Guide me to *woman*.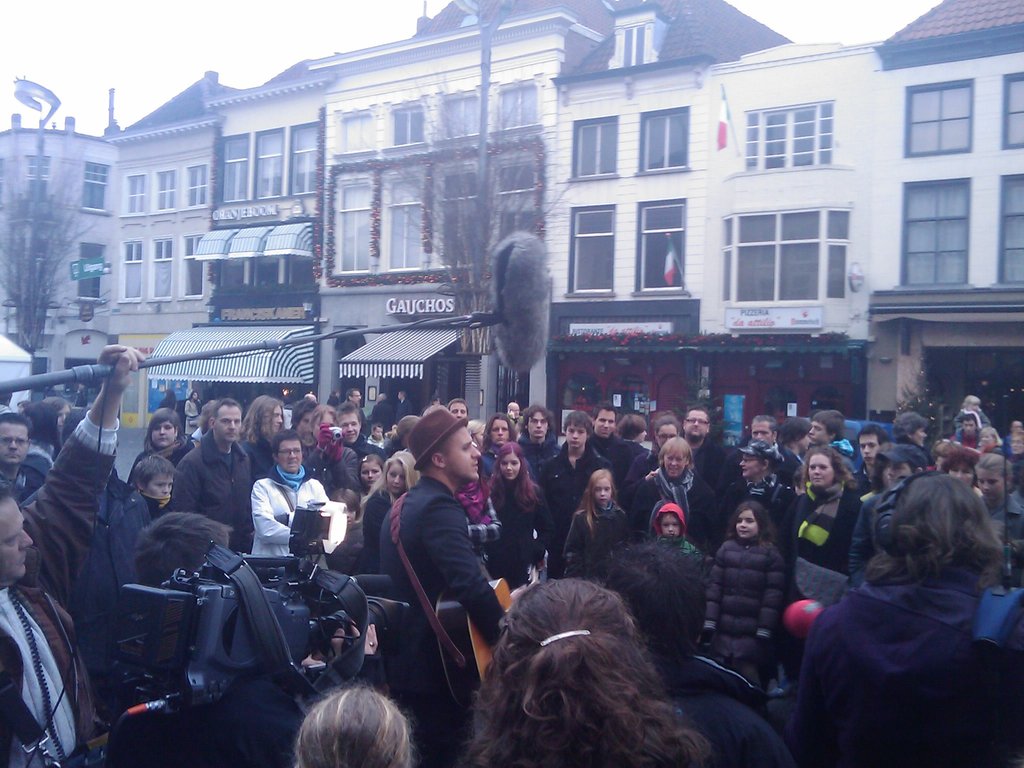
Guidance: box=[776, 443, 1007, 758].
